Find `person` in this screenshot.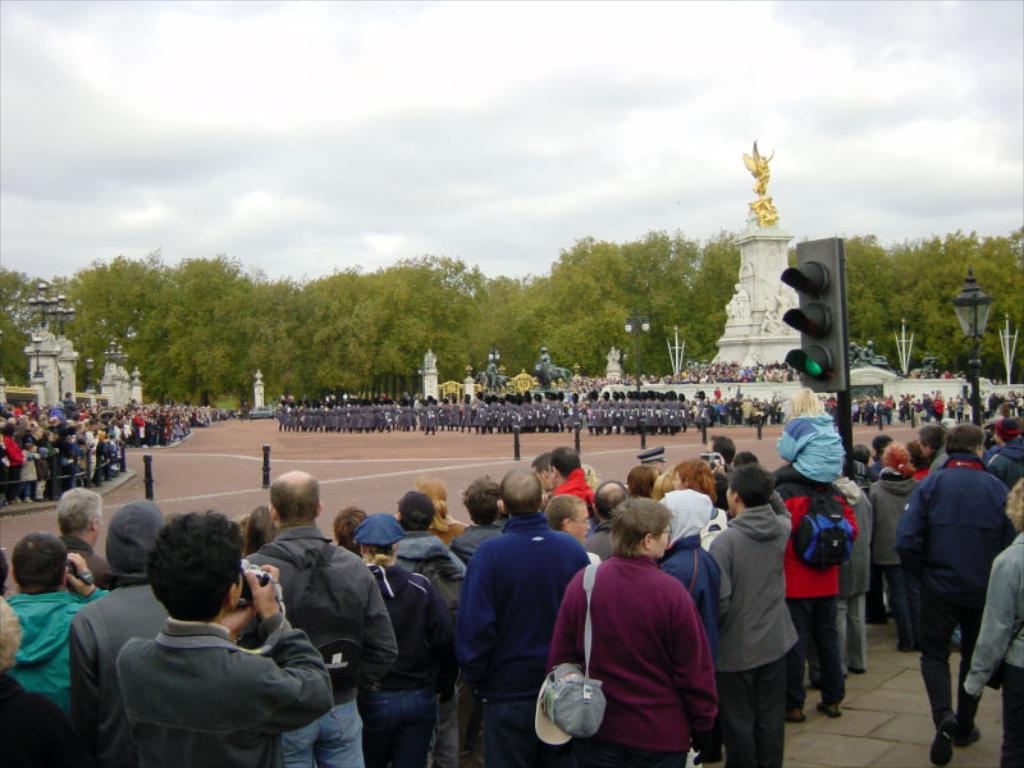
The bounding box for `person` is detection(457, 463, 557, 759).
